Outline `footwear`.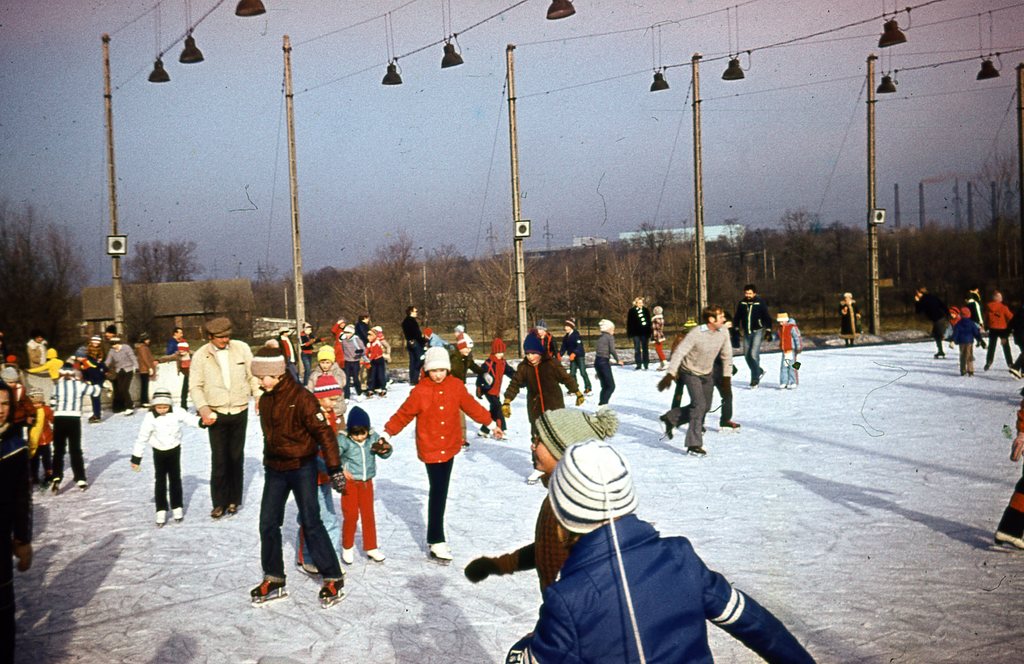
Outline: crop(688, 442, 705, 455).
